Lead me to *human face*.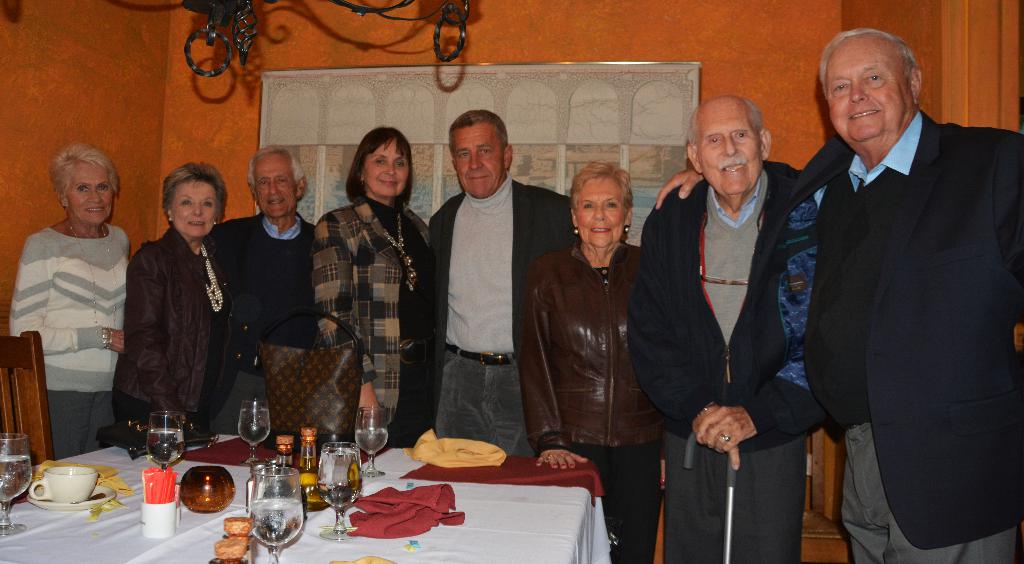
Lead to select_region(66, 157, 115, 228).
